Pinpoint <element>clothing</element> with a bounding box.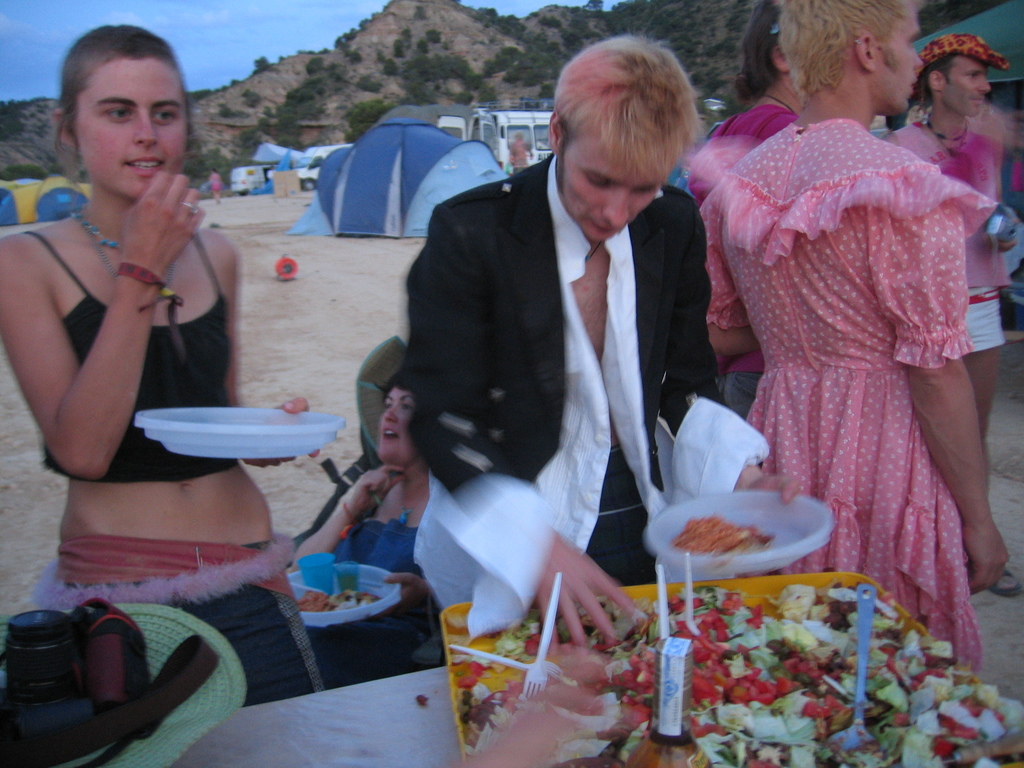
707/76/997/613.
